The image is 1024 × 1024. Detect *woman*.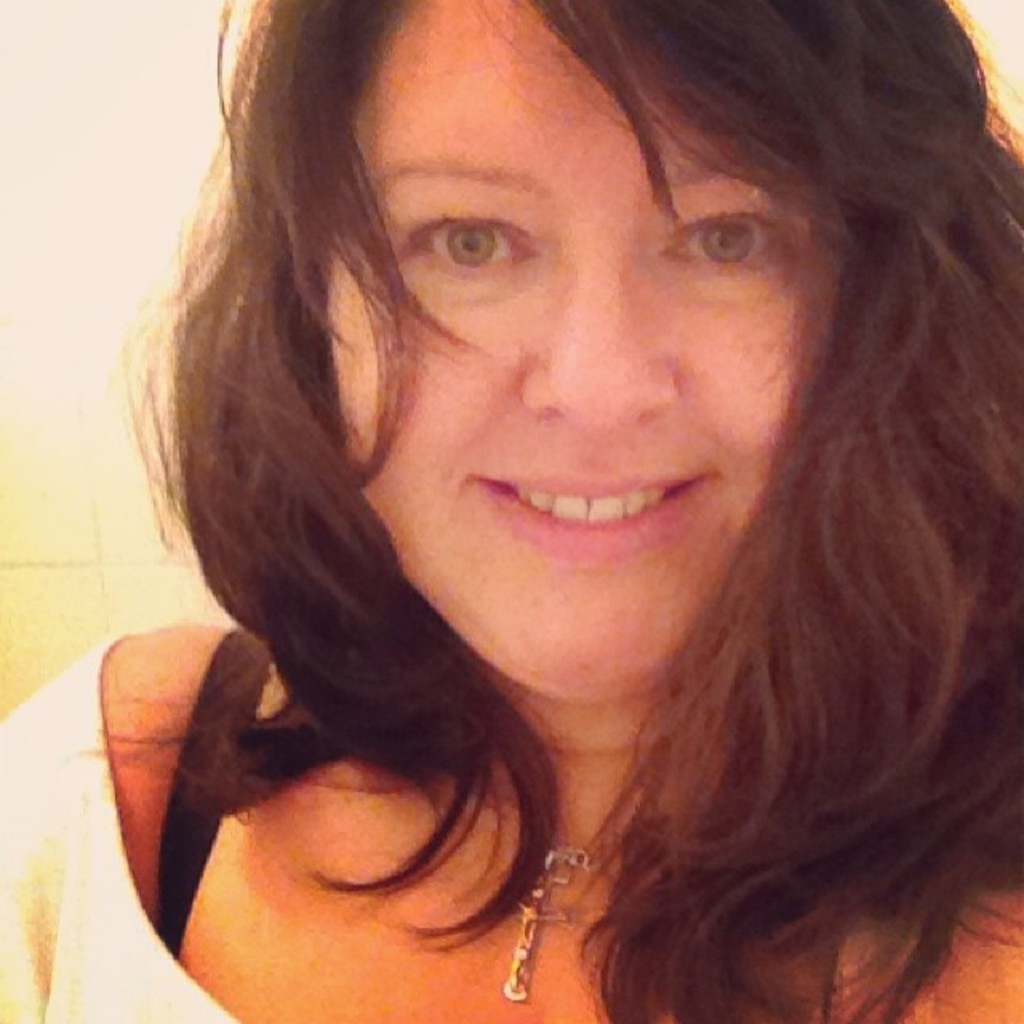
Detection: rect(0, 0, 1022, 1022).
